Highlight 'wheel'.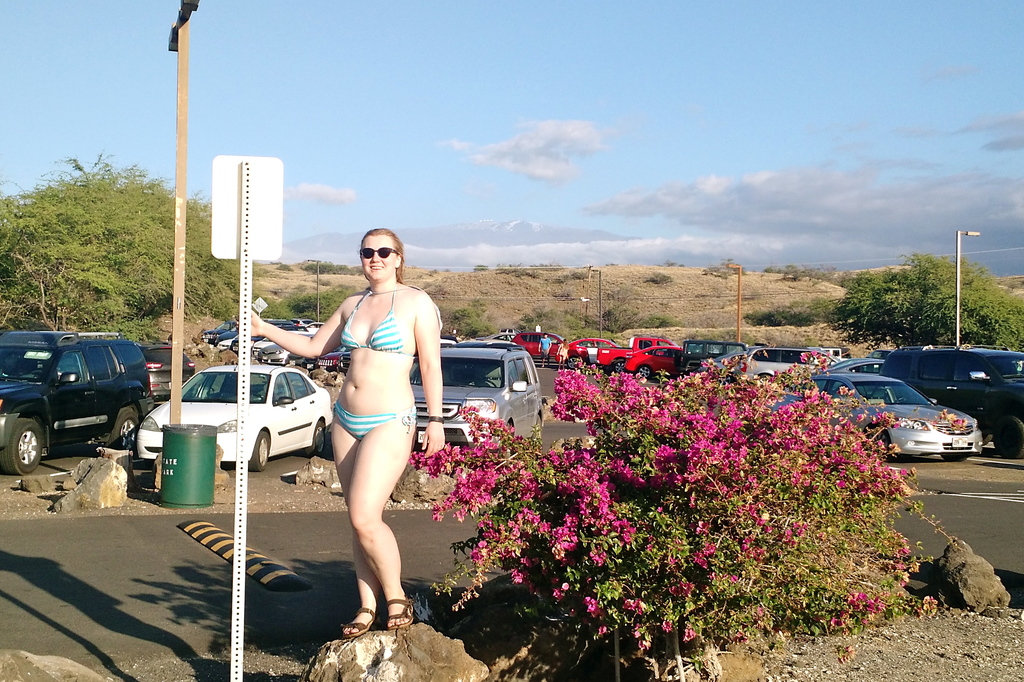
Highlighted region: box(252, 431, 267, 474).
